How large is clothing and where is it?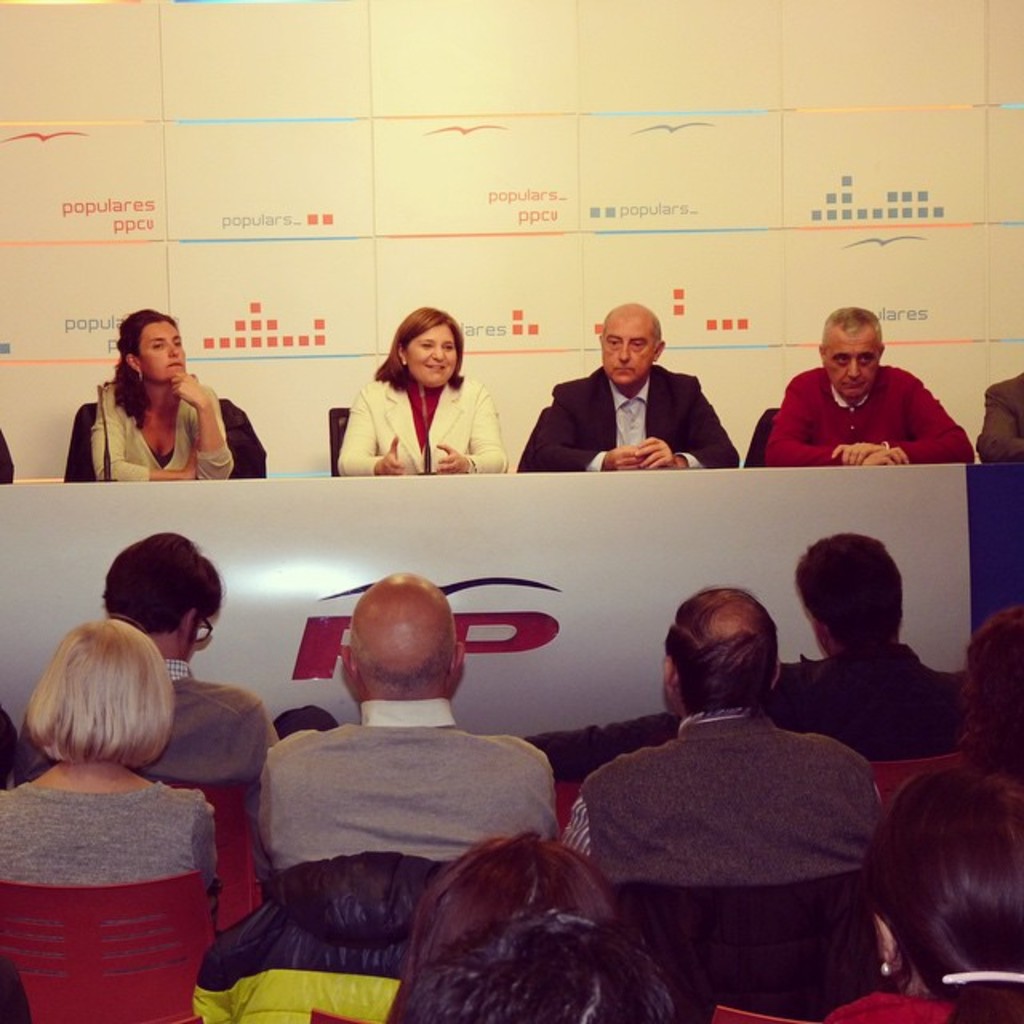
Bounding box: x1=982 y1=368 x2=1022 y2=462.
